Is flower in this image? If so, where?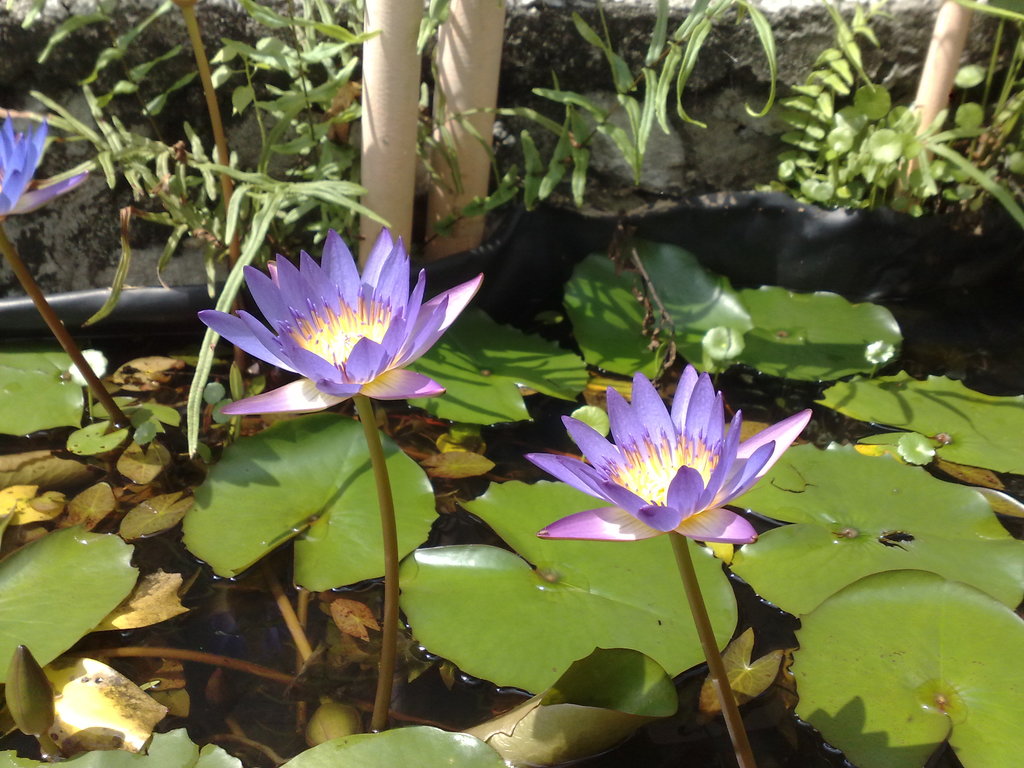
Yes, at bbox=[214, 232, 468, 419].
